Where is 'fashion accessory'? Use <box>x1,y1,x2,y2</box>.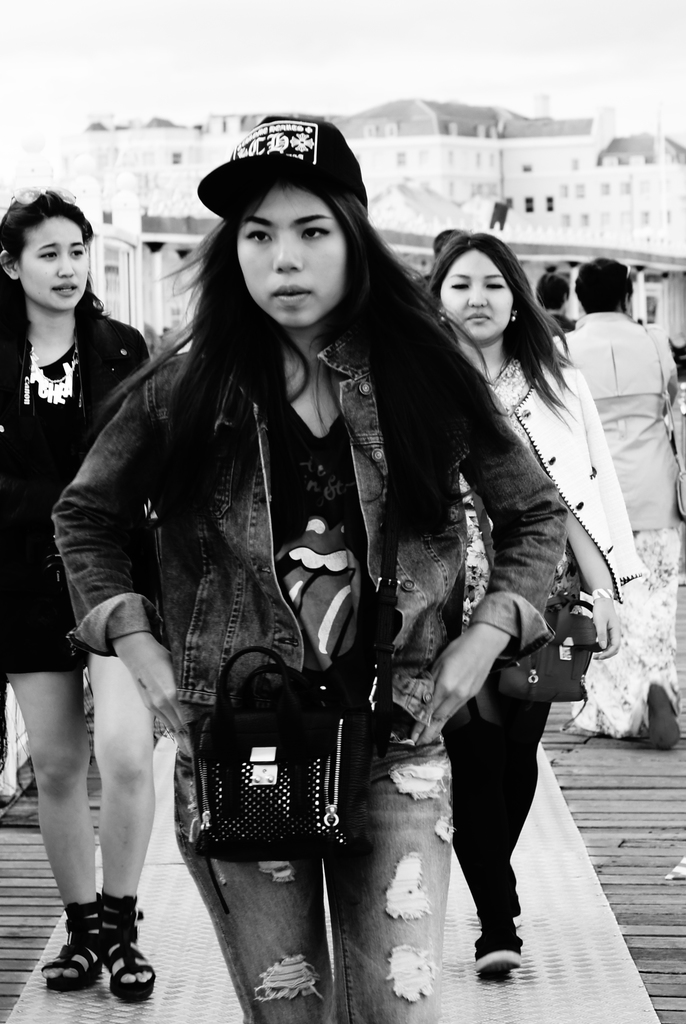
<box>590,584,616,600</box>.
